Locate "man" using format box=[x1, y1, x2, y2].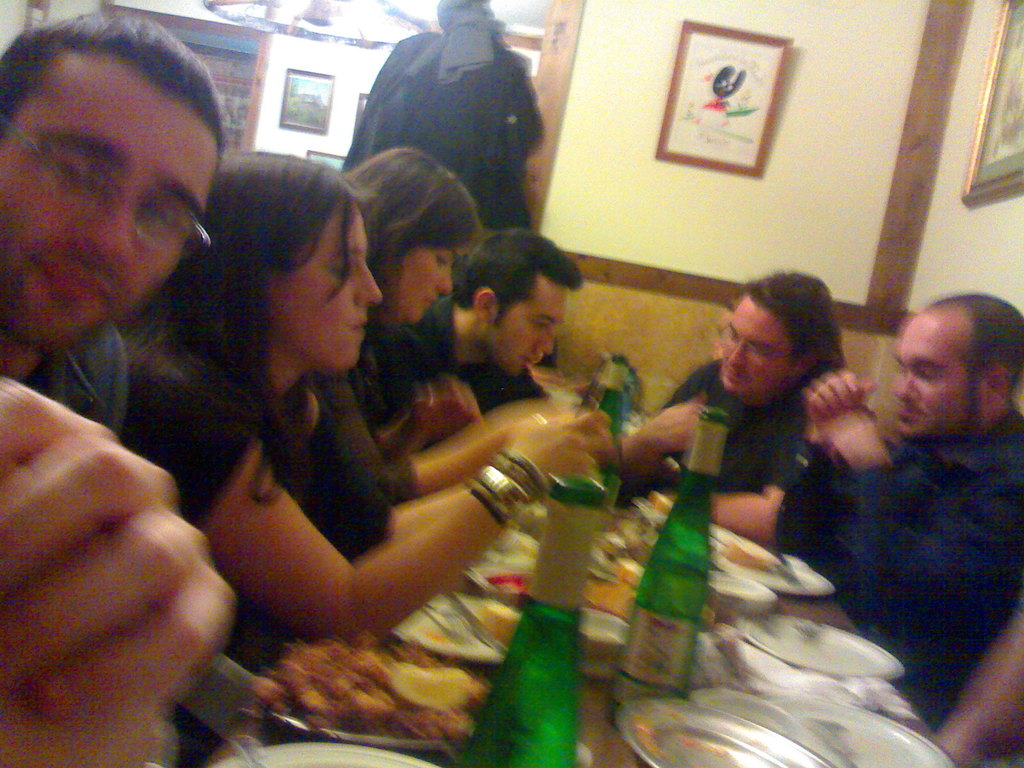
box=[755, 284, 1023, 708].
